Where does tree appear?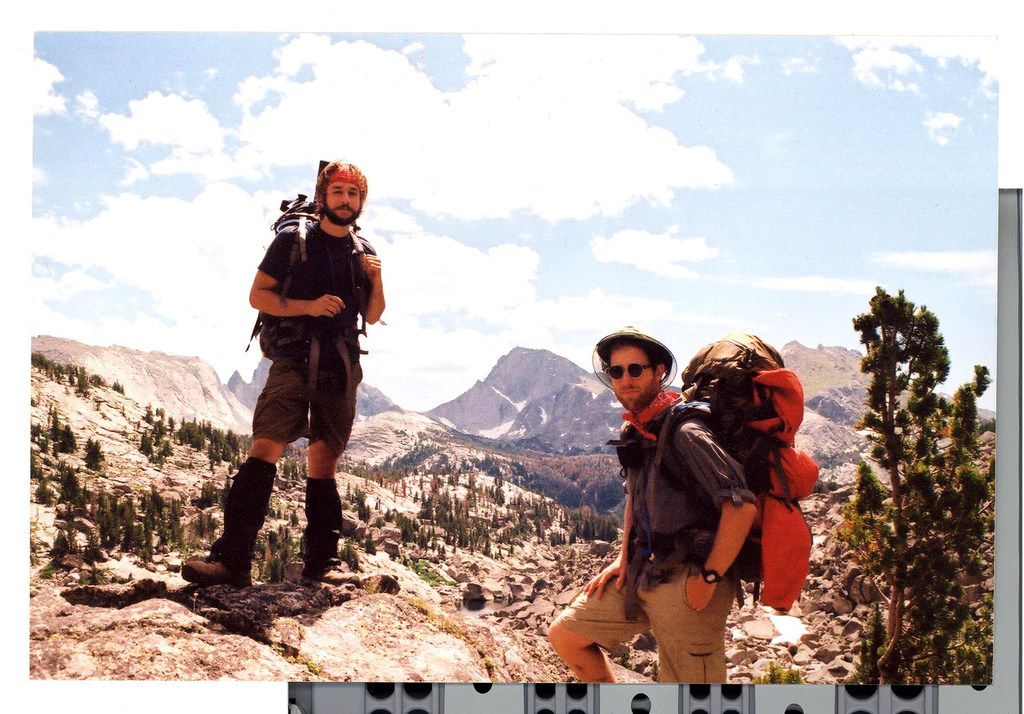
Appears at rect(357, 496, 368, 517).
